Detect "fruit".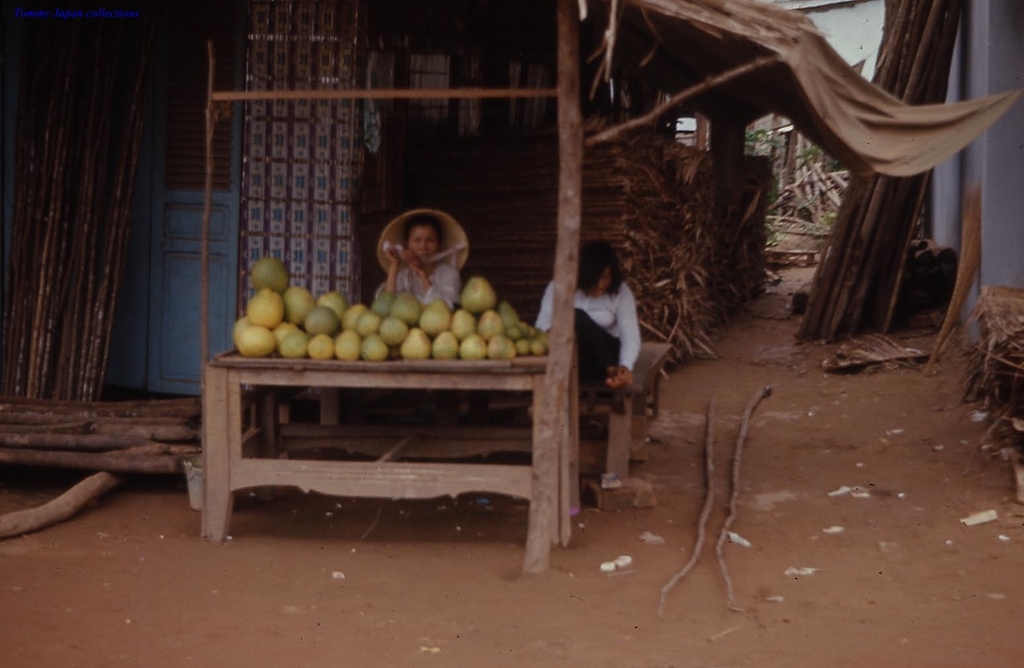
Detected at l=269, t=281, r=530, b=377.
